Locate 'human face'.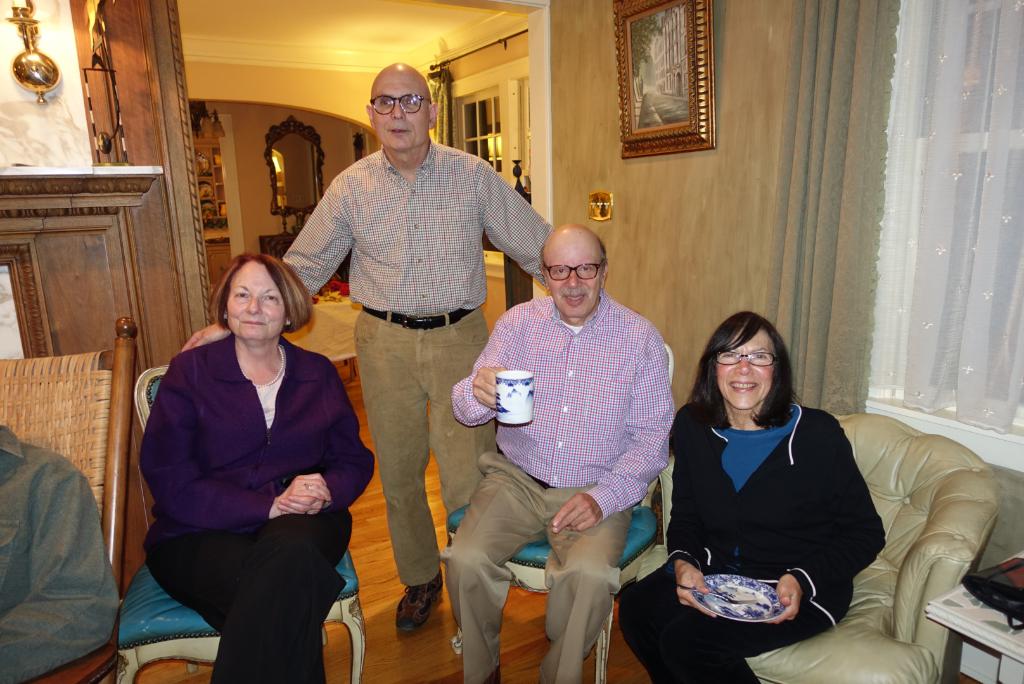
Bounding box: (543,241,607,319).
